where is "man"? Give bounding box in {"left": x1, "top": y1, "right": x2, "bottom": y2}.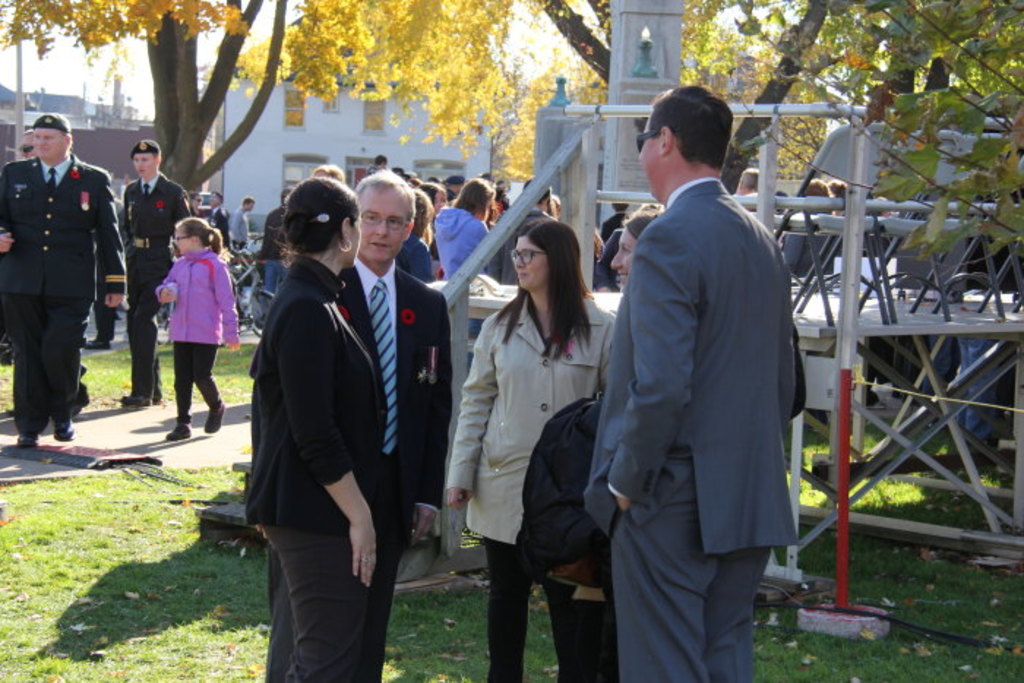
{"left": 584, "top": 79, "right": 806, "bottom": 682}.
